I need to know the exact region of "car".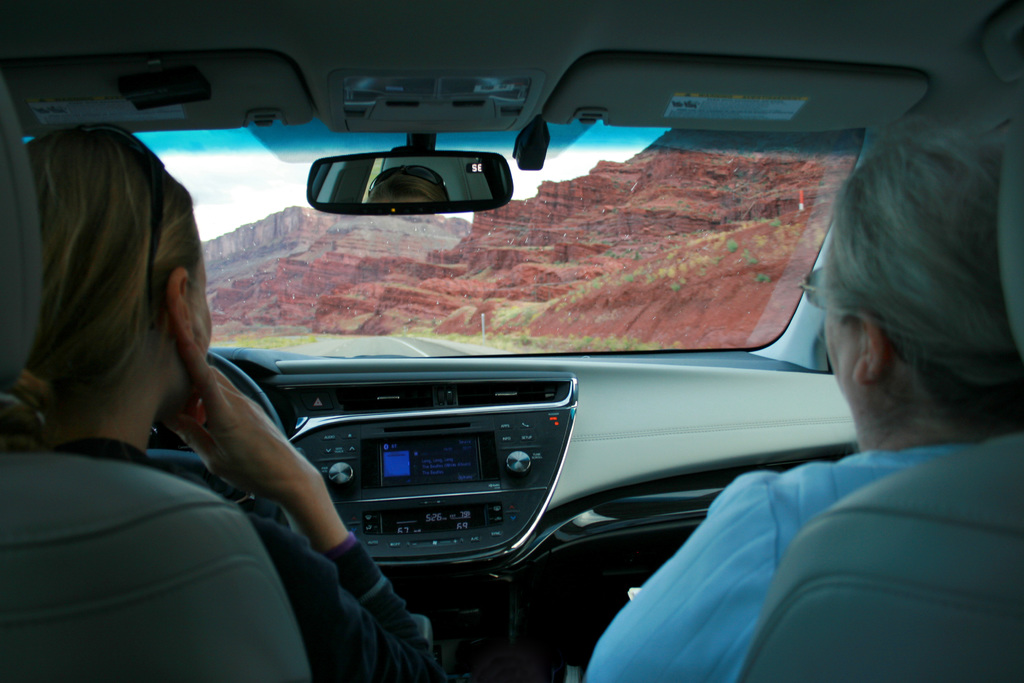
Region: (0,0,1023,682).
